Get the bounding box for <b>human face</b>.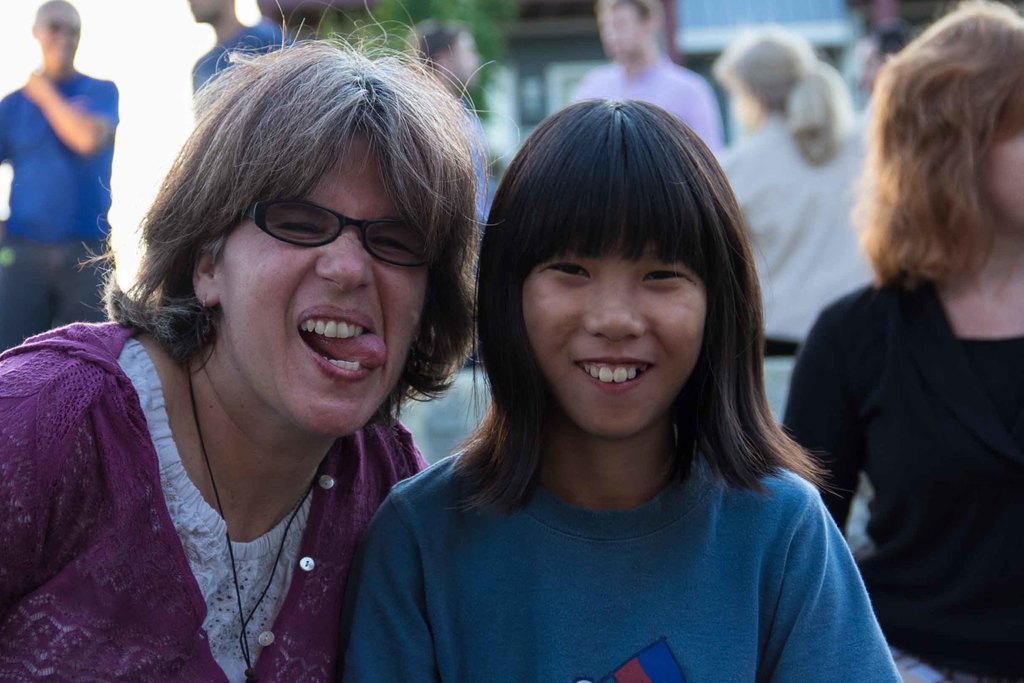
detection(595, 4, 649, 55).
